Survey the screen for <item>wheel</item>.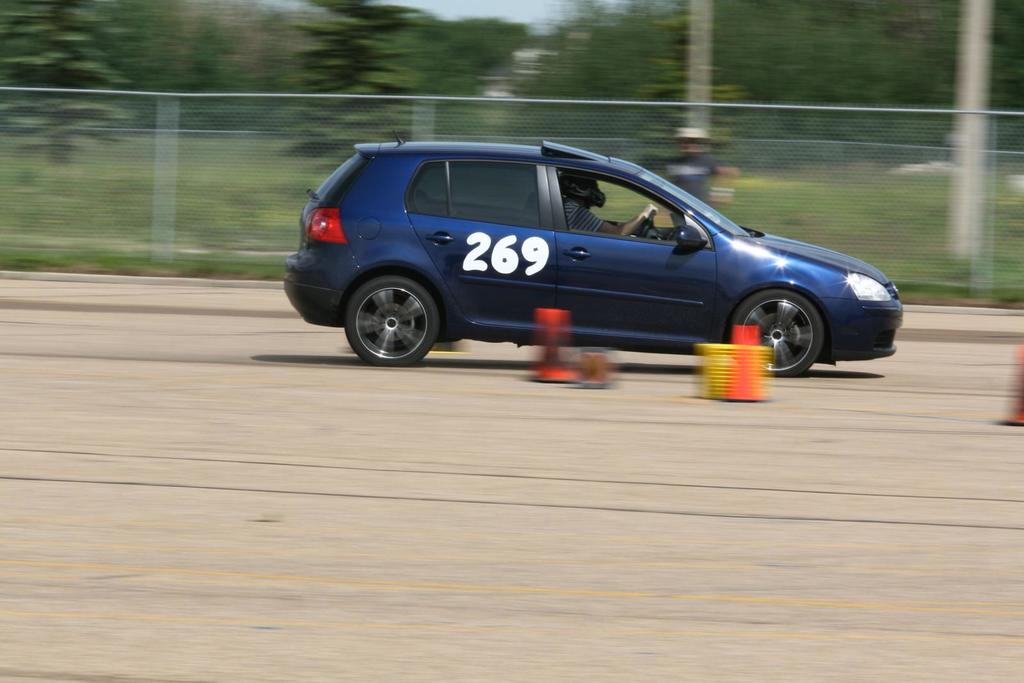
Survey found: locate(723, 287, 831, 378).
